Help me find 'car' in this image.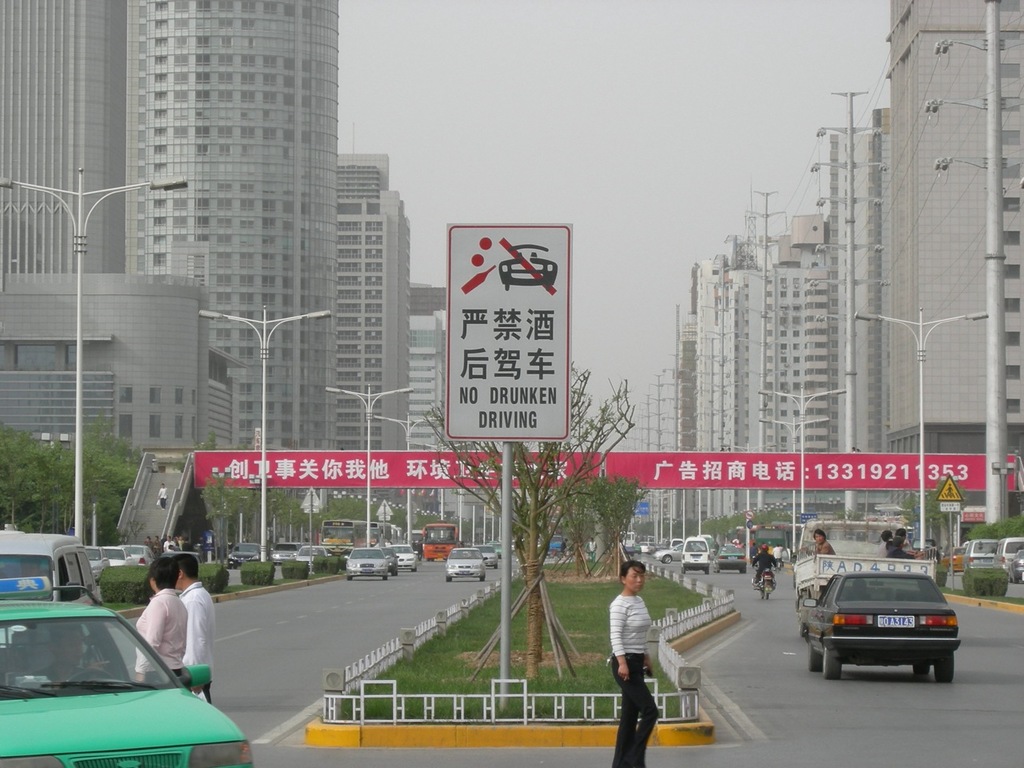
Found it: (left=650, top=550, right=677, bottom=562).
